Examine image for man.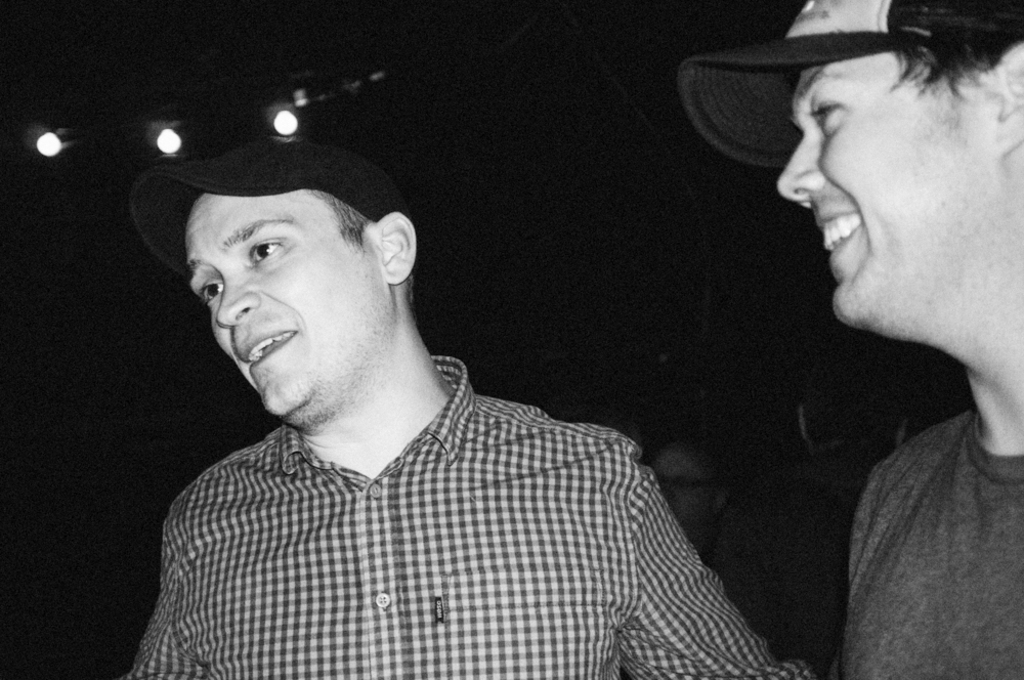
Examination result: bbox(781, 0, 1023, 679).
